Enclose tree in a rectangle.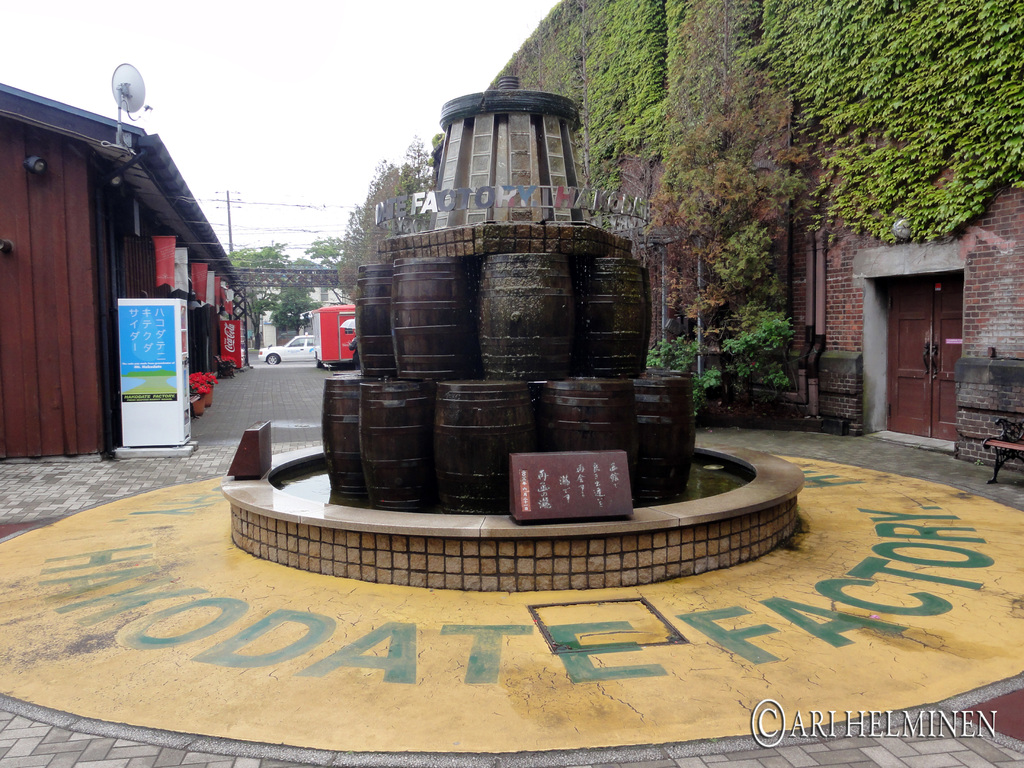
crop(311, 146, 439, 312).
